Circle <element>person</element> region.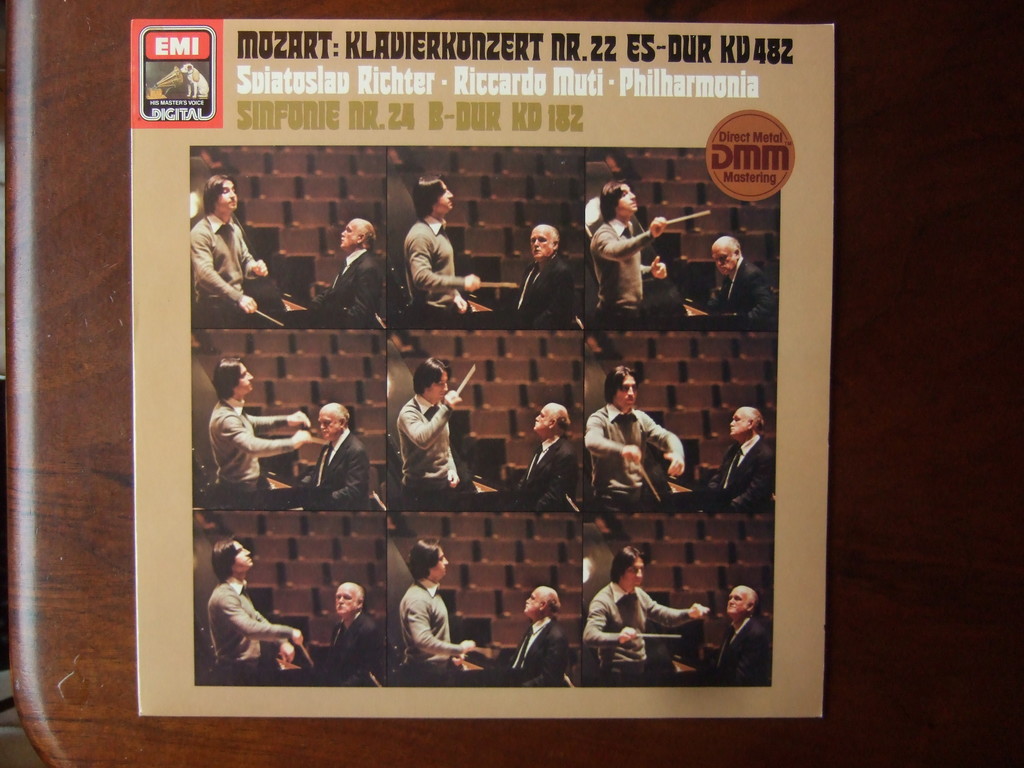
Region: [x1=300, y1=401, x2=373, y2=507].
